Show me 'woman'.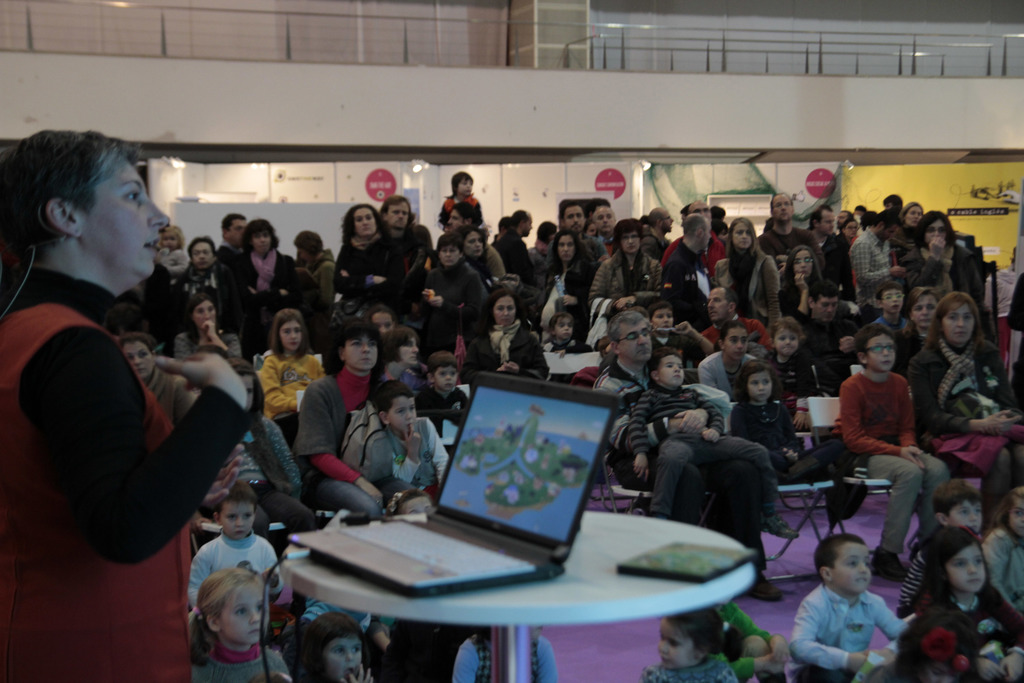
'woman' is here: <region>590, 218, 662, 327</region>.
